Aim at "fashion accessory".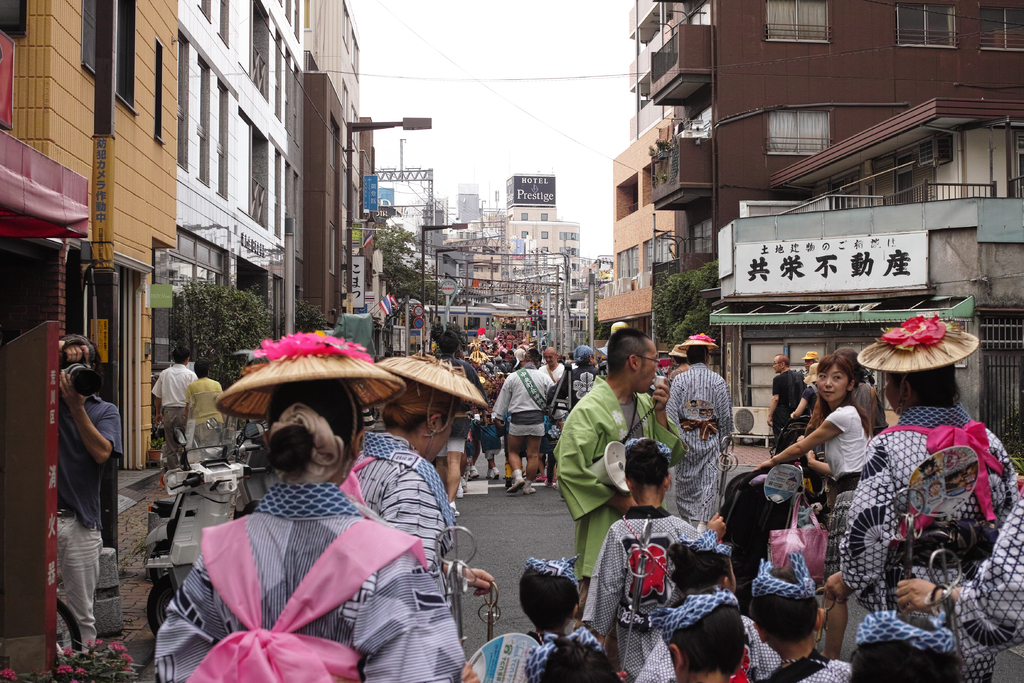
Aimed at x1=356, y1=424, x2=453, y2=552.
